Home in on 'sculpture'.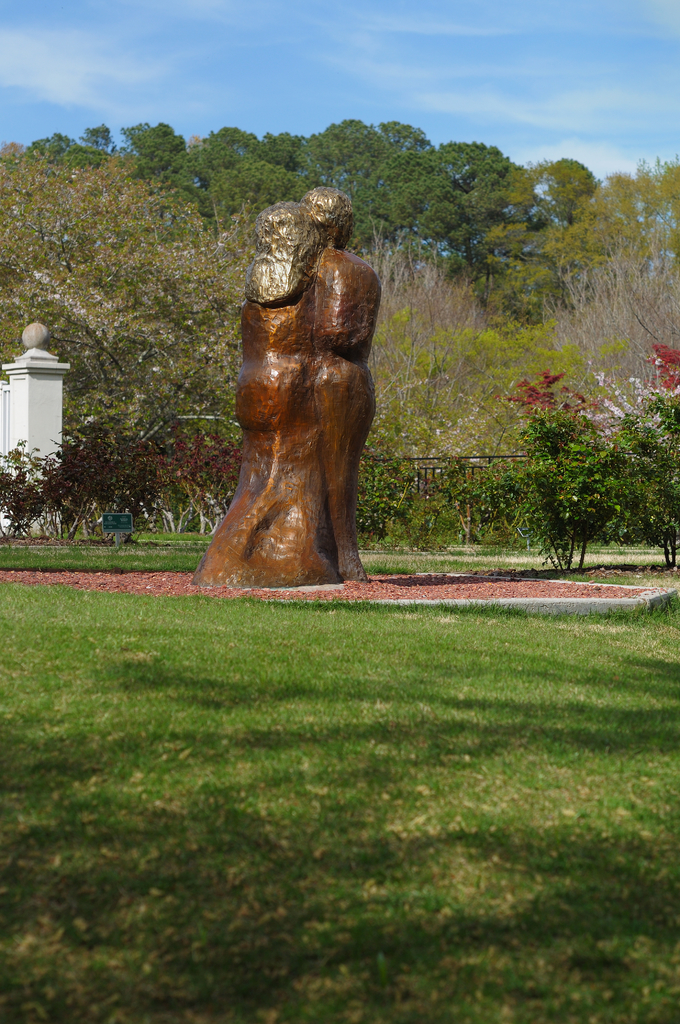
Homed in at 188/179/388/596.
